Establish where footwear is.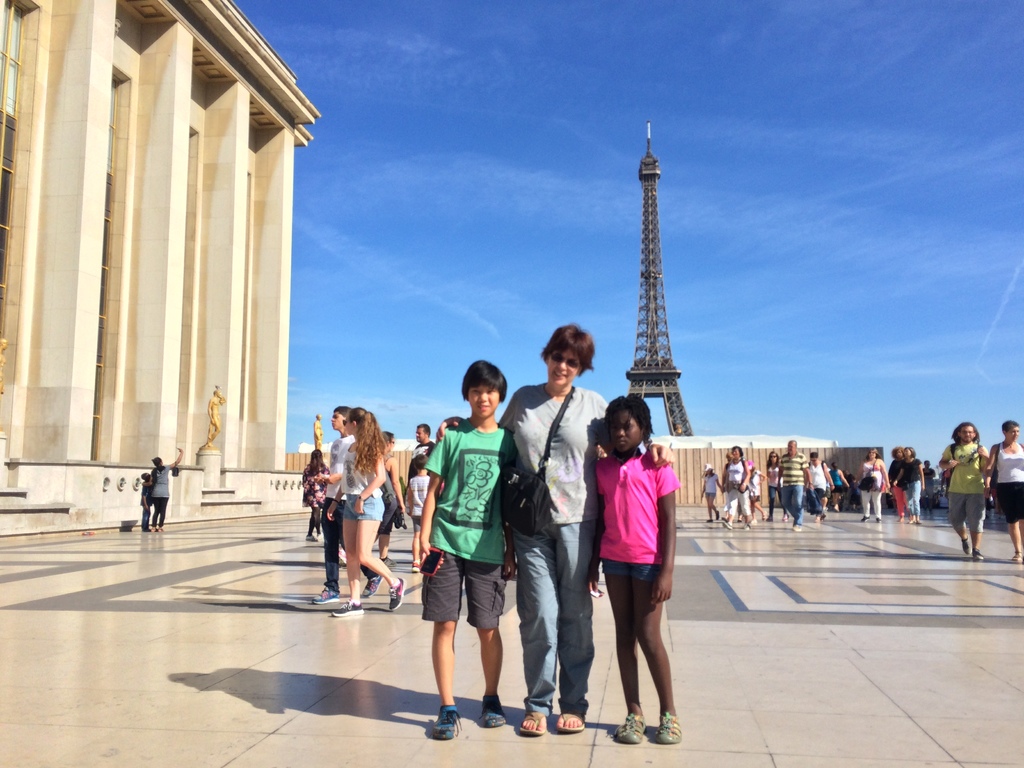
Established at l=477, t=698, r=505, b=729.
